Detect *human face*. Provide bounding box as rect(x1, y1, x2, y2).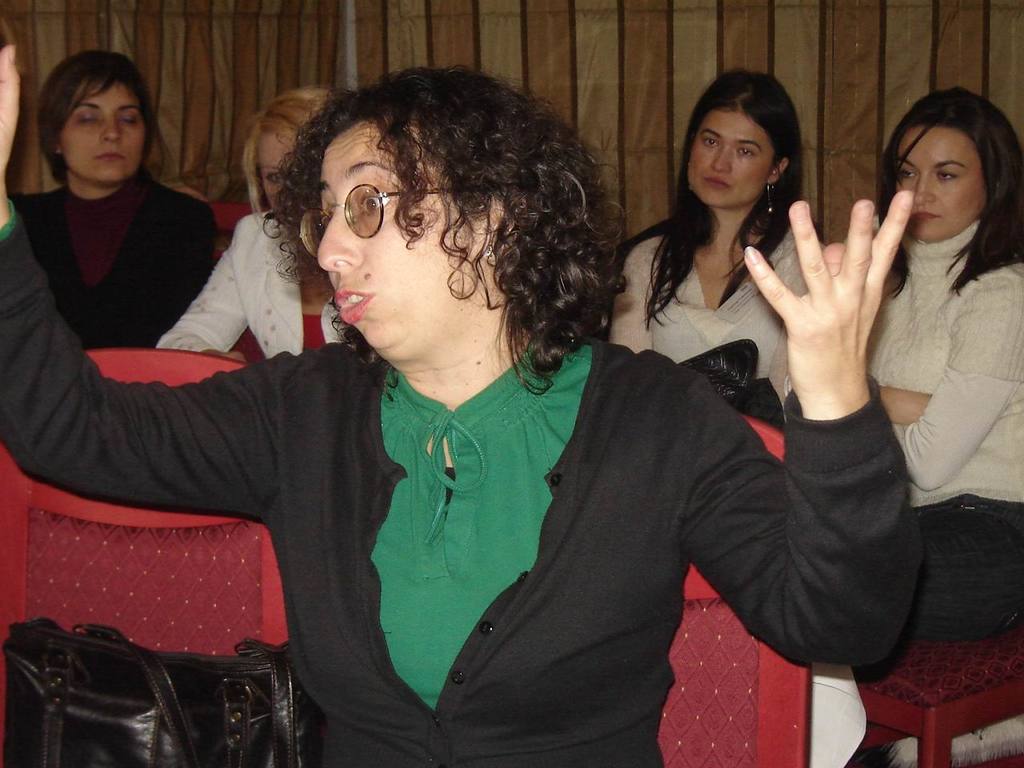
rect(882, 127, 978, 239).
